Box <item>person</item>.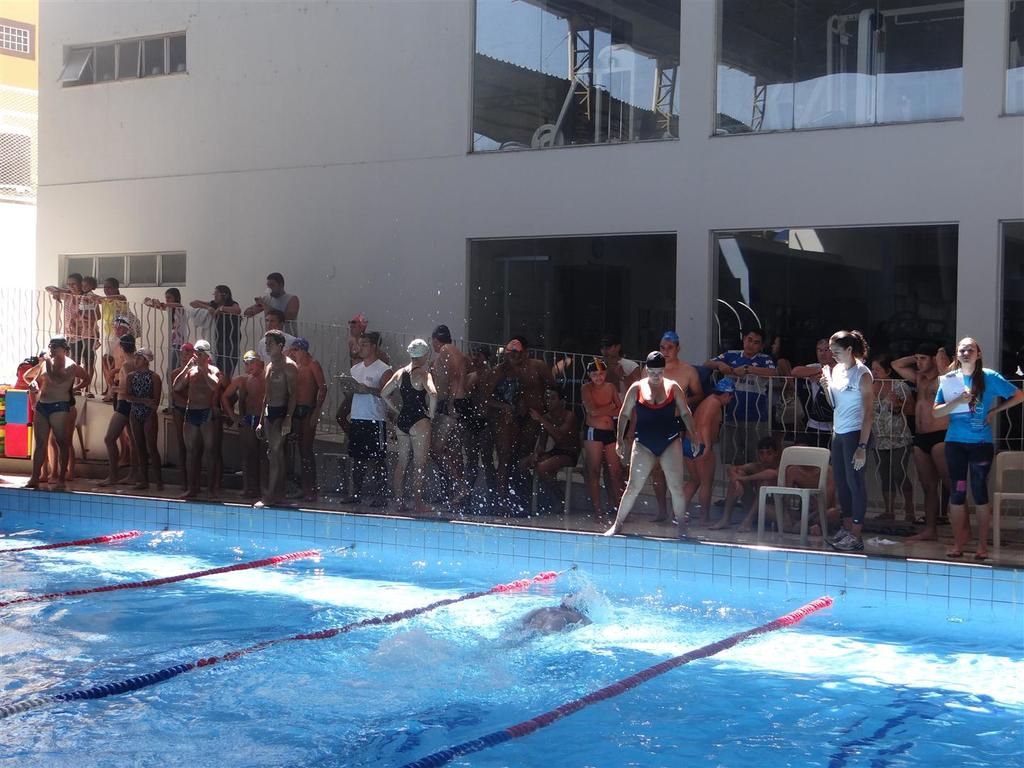
<region>345, 313, 386, 380</region>.
